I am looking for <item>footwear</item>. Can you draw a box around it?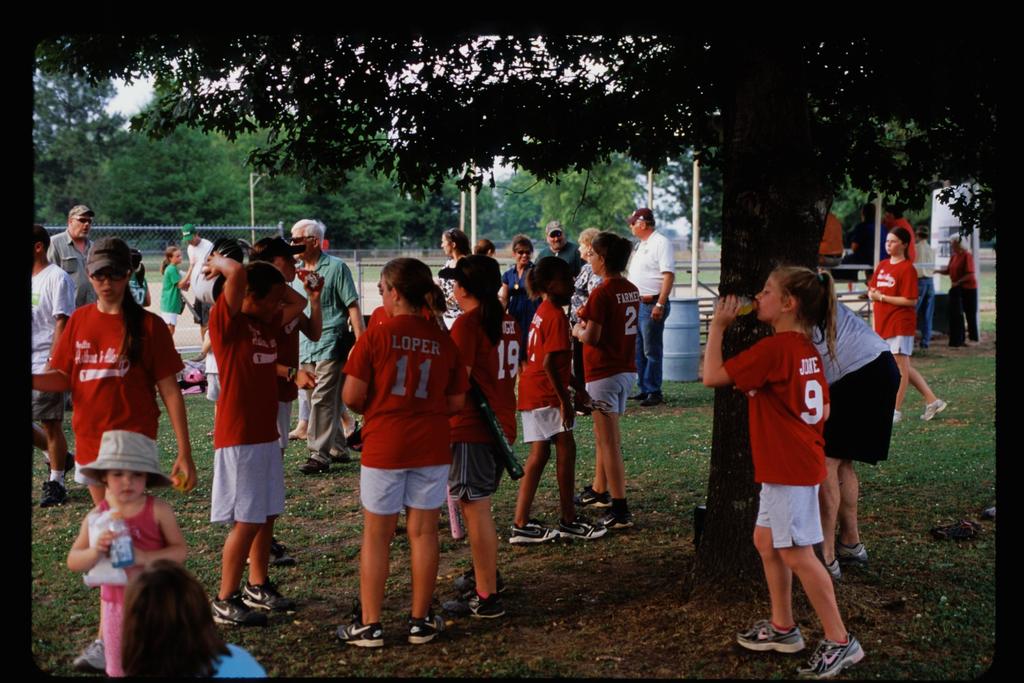
Sure, the bounding box is pyautogui.locateOnScreen(641, 391, 663, 407).
